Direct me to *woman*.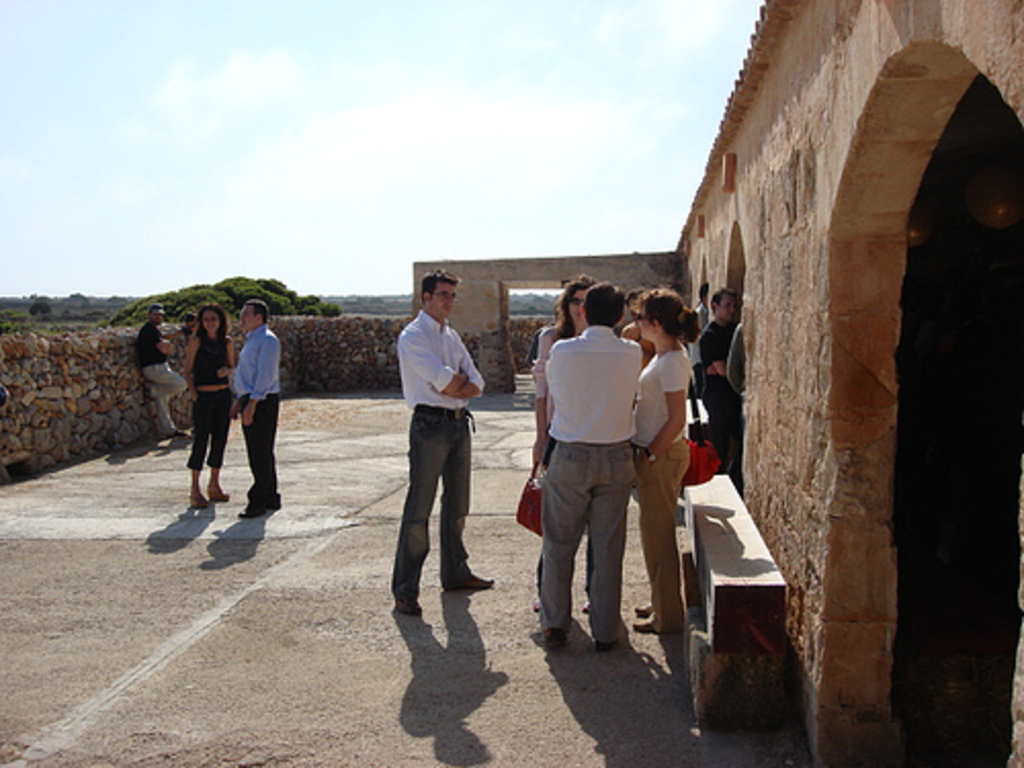
Direction: locate(528, 270, 596, 614).
